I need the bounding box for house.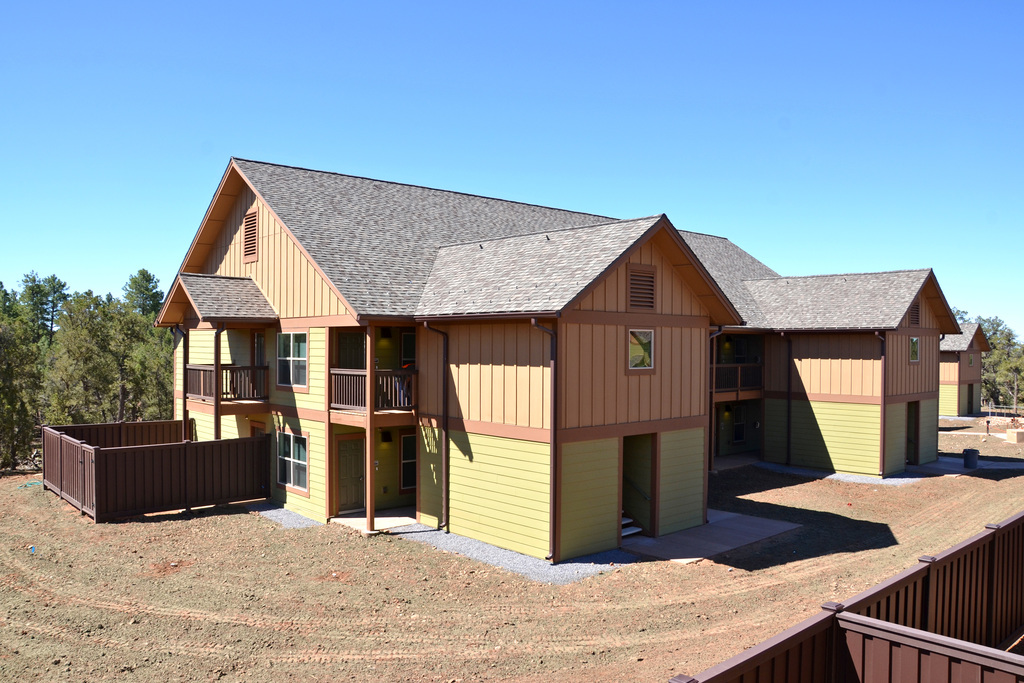
Here it is: region(38, 152, 996, 561).
